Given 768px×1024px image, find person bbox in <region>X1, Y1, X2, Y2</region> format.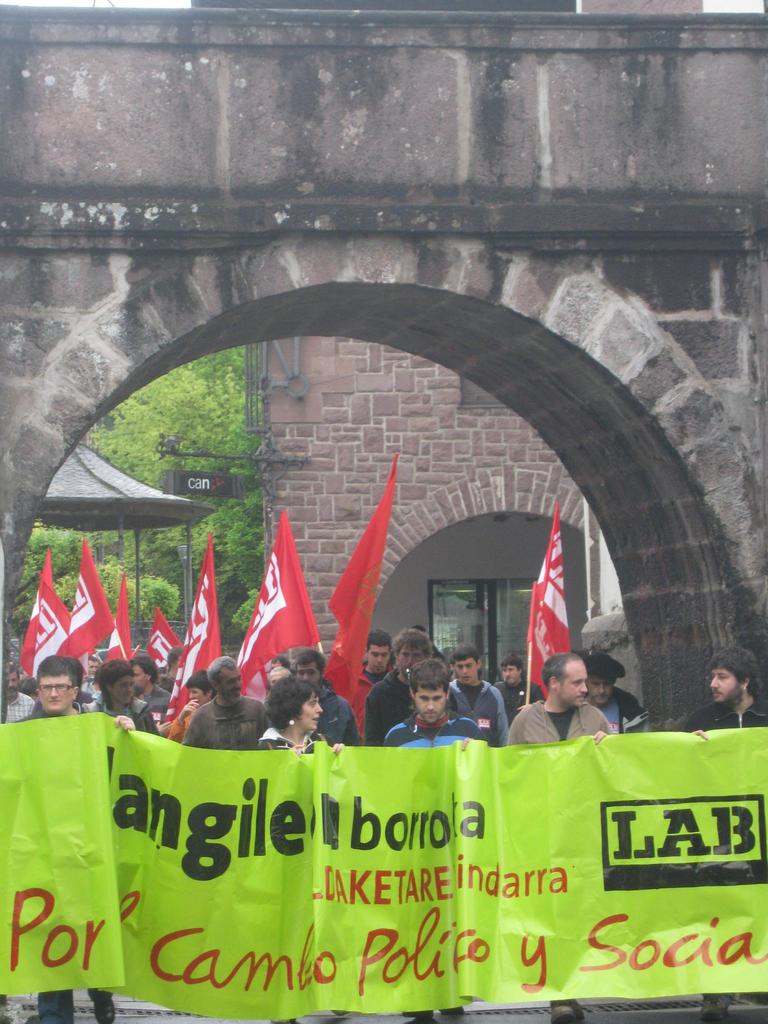
<region>360, 627, 432, 739</region>.
